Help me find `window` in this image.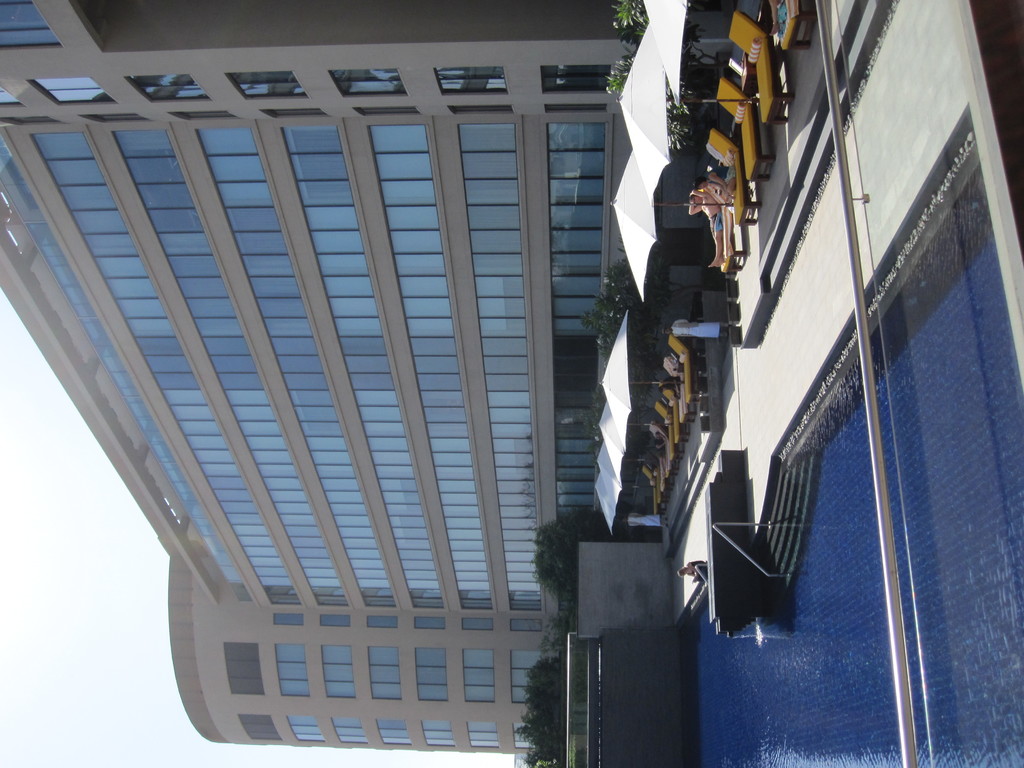
Found it: [x1=125, y1=68, x2=210, y2=103].
